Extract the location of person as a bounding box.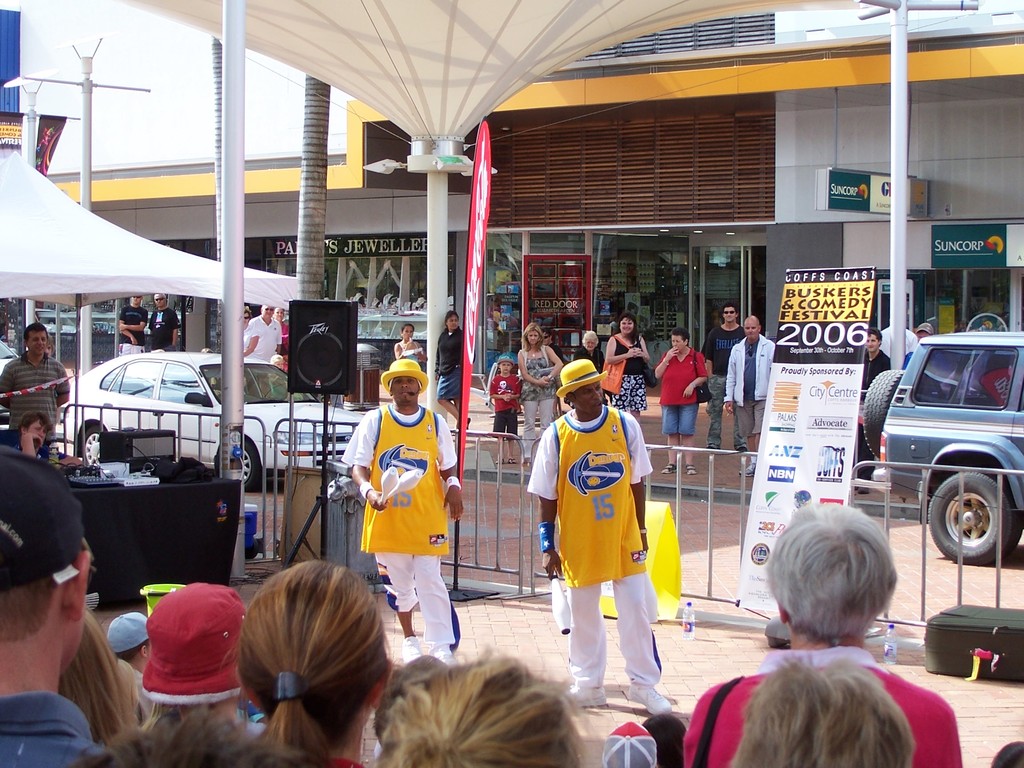
[17, 415, 89, 468].
